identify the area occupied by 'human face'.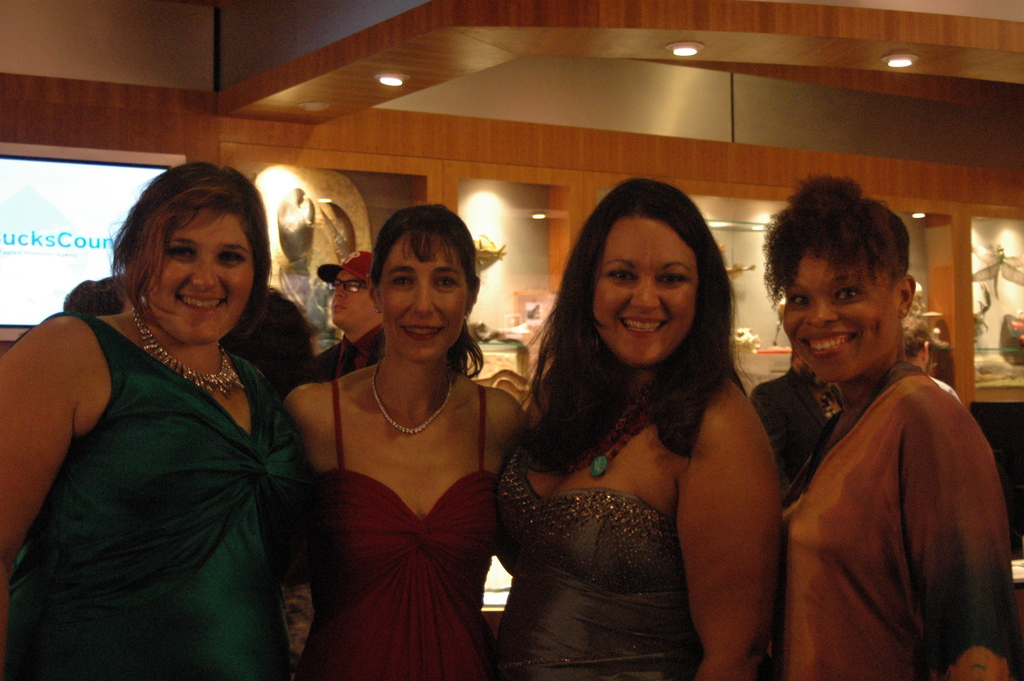
Area: bbox(595, 224, 696, 363).
